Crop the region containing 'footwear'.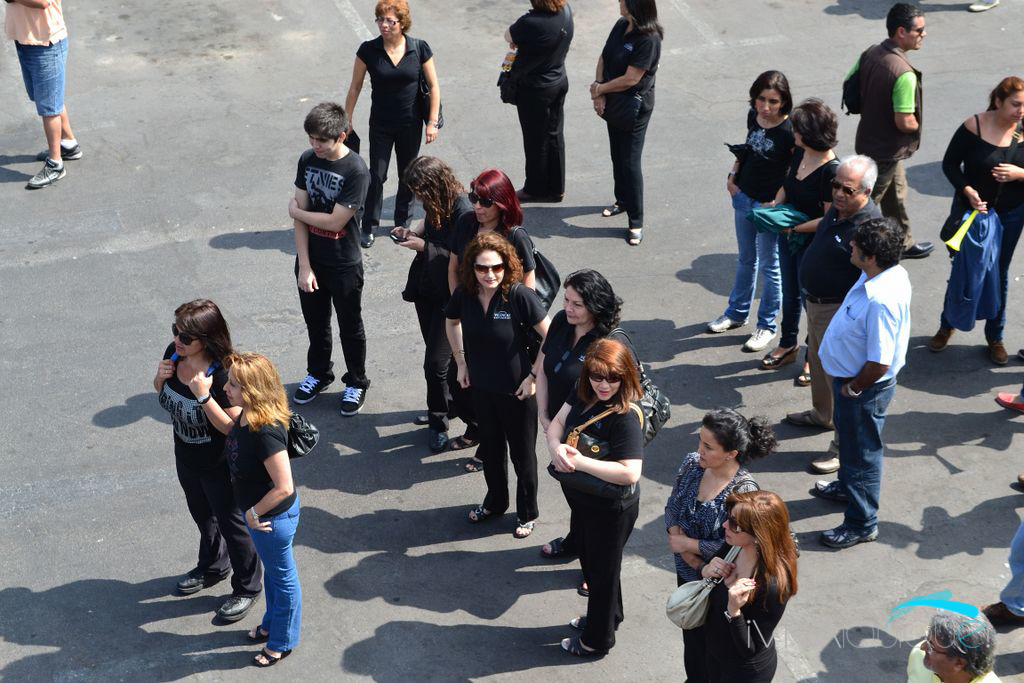
Crop region: [left=792, top=365, right=811, bottom=389].
